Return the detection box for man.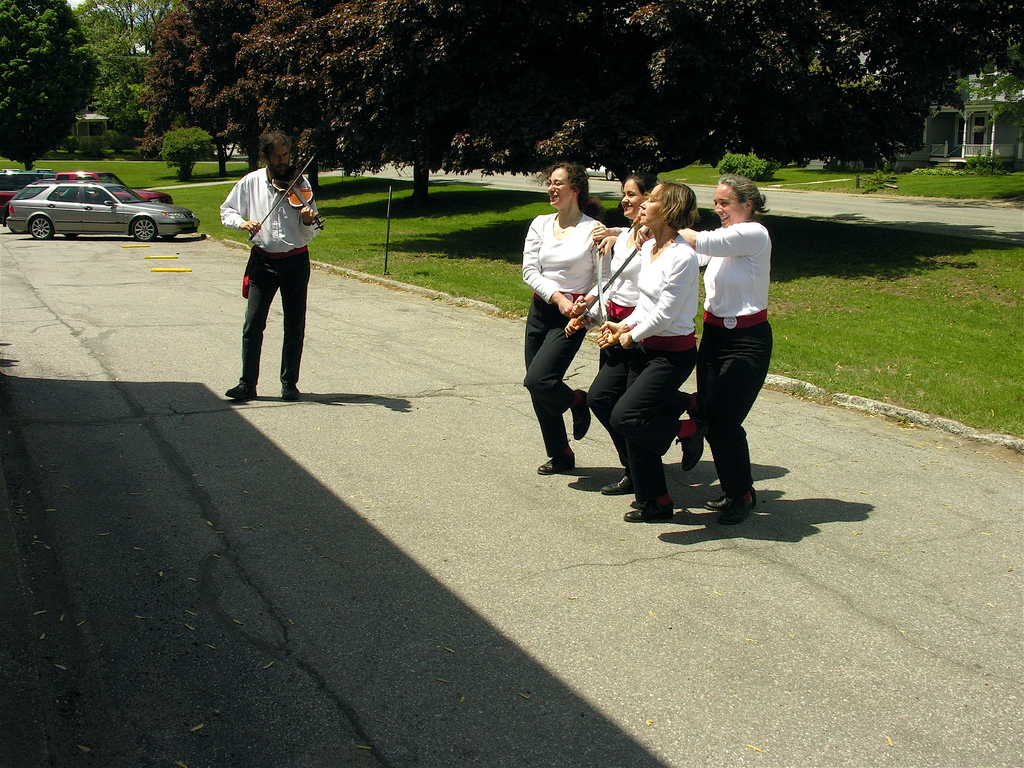
(213, 136, 316, 404).
